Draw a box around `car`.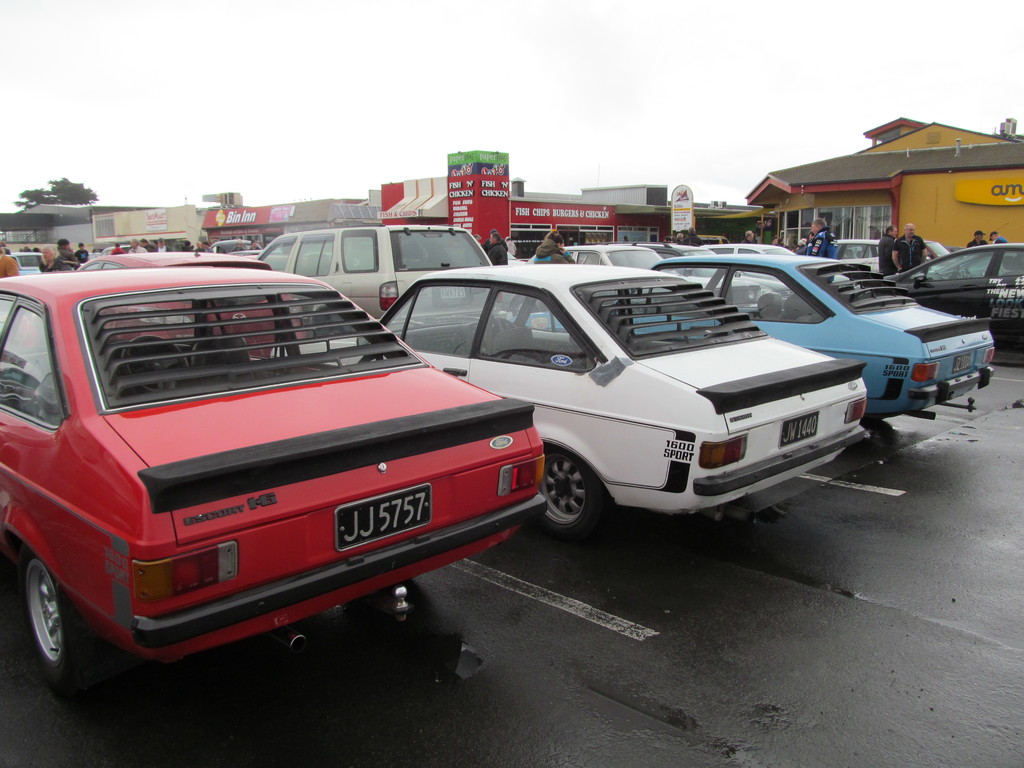
251,219,485,319.
